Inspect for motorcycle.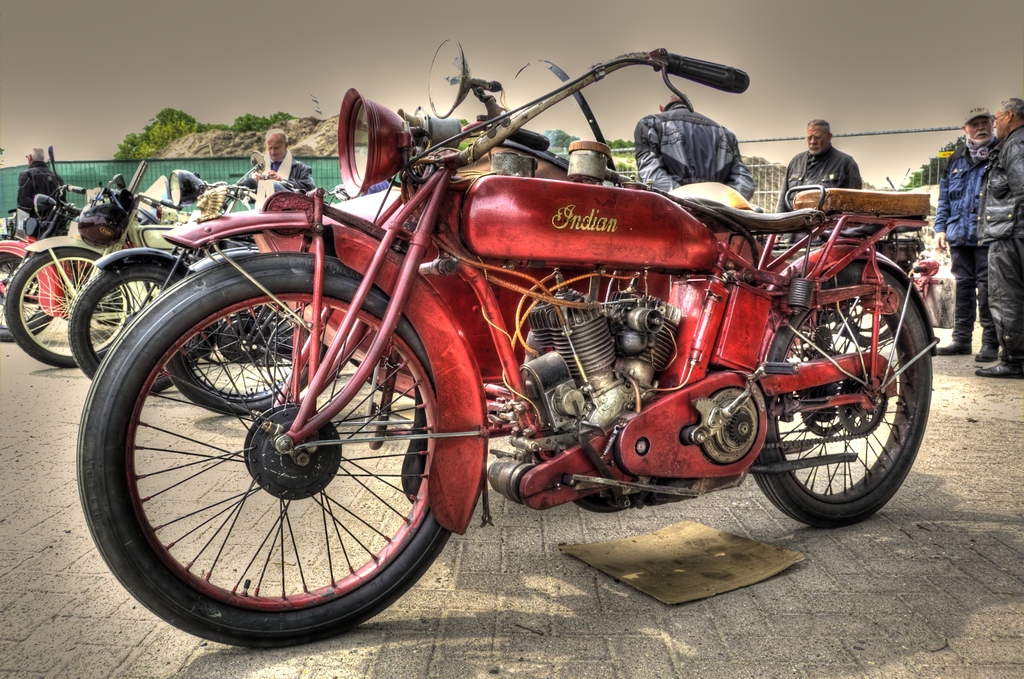
Inspection: 1 147 76 340.
